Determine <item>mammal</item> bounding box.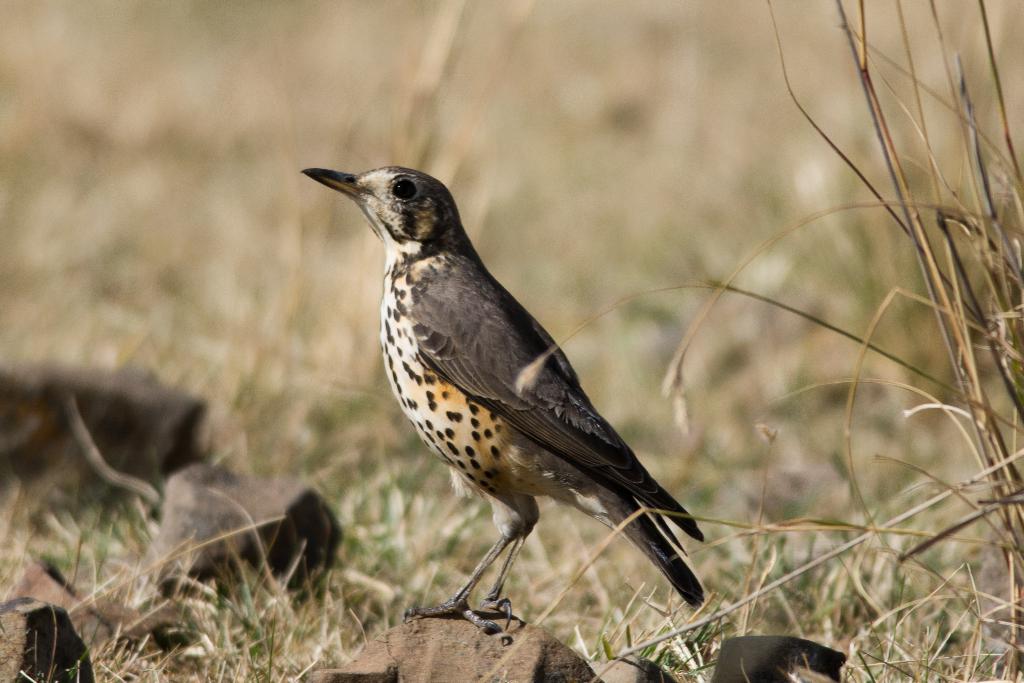
Determined: 300 165 705 637.
